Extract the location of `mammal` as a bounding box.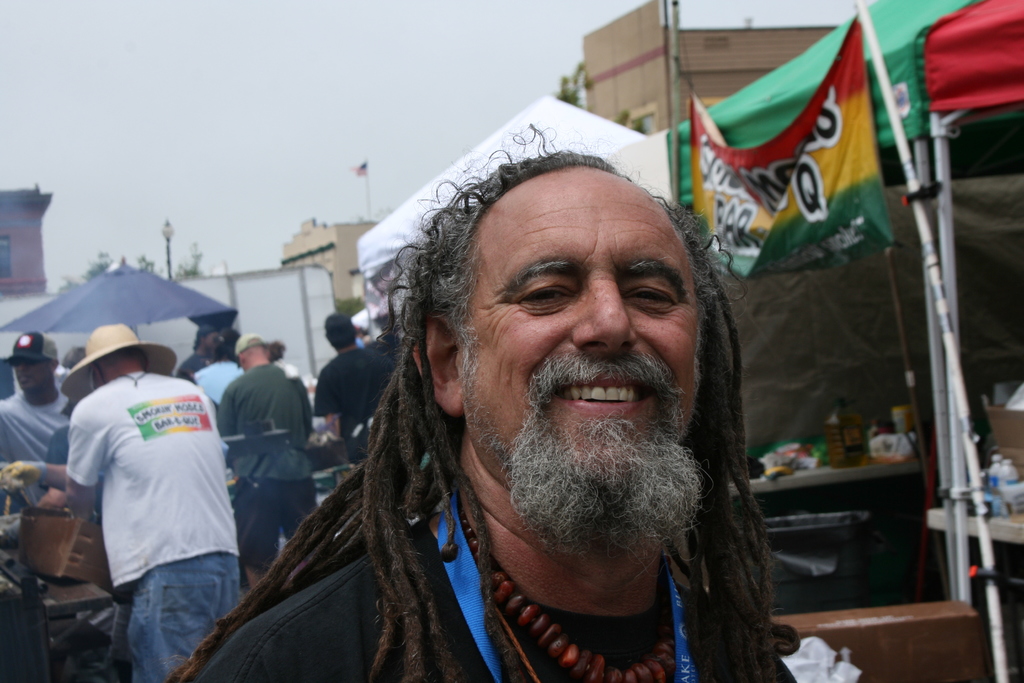
bbox=[312, 308, 395, 443].
